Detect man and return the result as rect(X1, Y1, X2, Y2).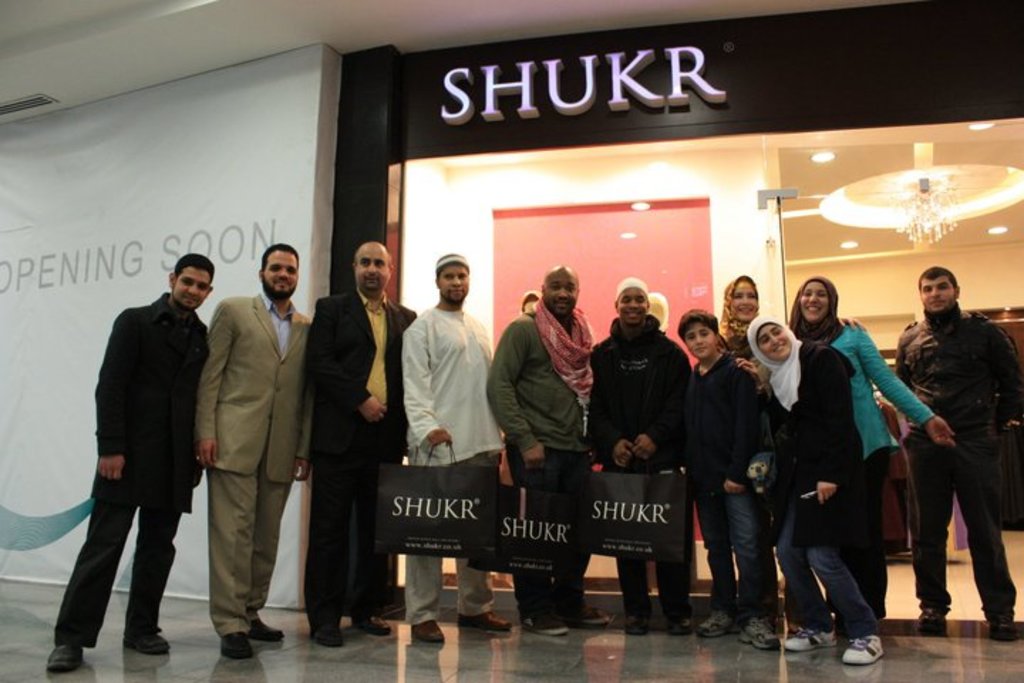
rect(67, 231, 216, 659).
